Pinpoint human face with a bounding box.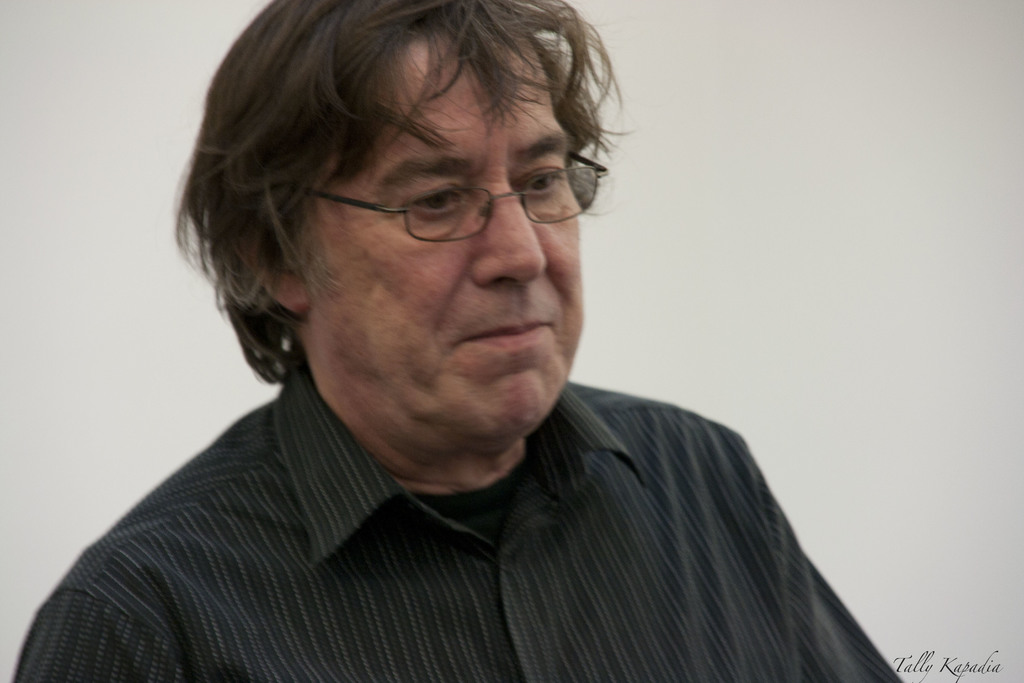
[left=301, top=24, right=576, bottom=440].
